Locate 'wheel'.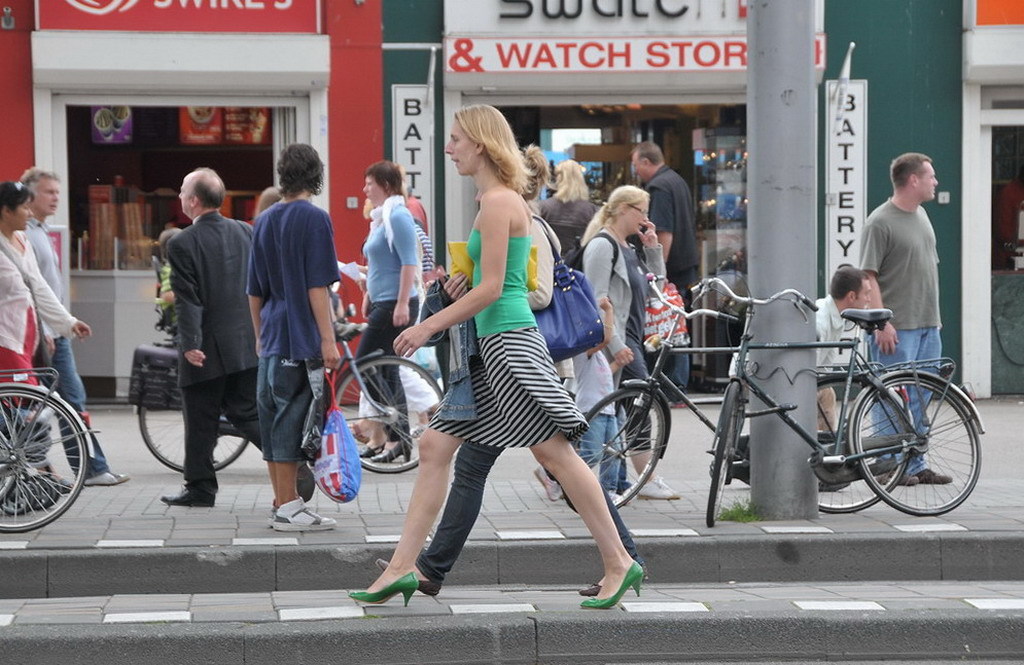
Bounding box: {"x1": 320, "y1": 348, "x2": 446, "y2": 473}.
